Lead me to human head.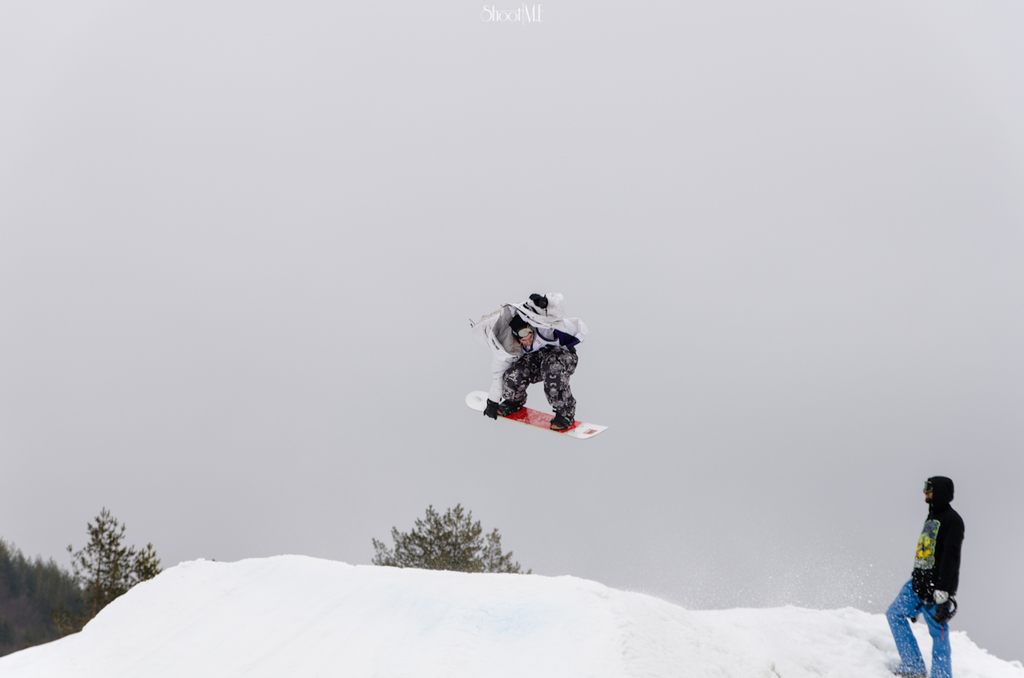
Lead to crop(512, 324, 534, 346).
